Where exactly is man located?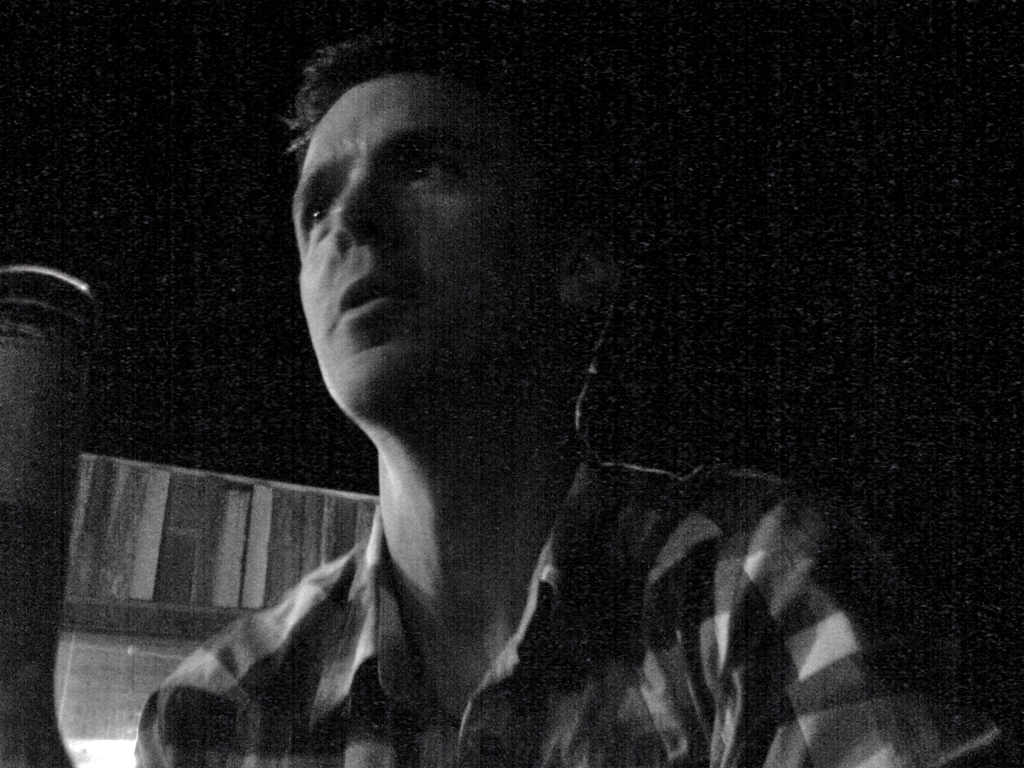
Its bounding box is <box>118,30,914,764</box>.
